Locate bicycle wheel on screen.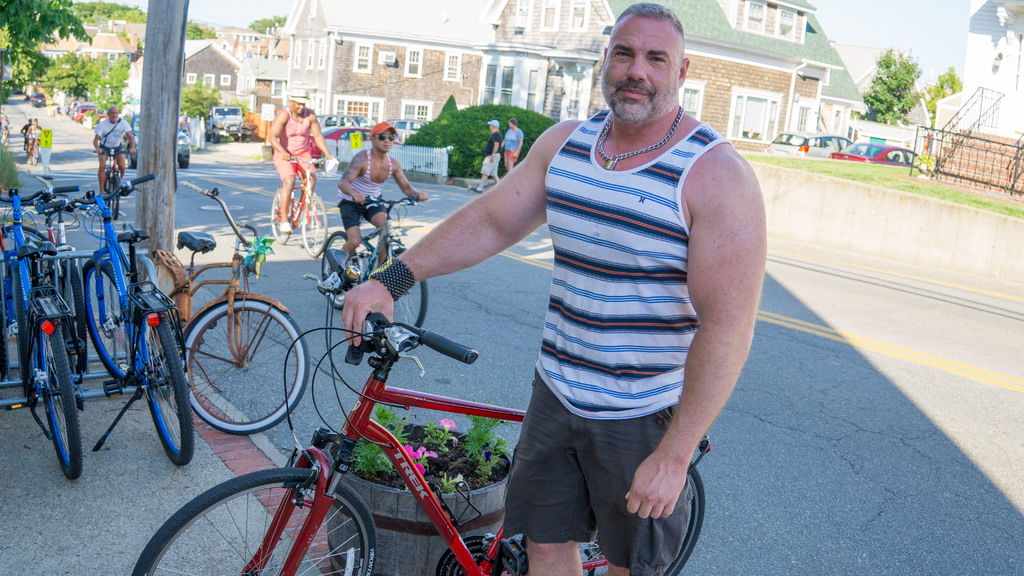
On screen at 391, 252, 429, 332.
